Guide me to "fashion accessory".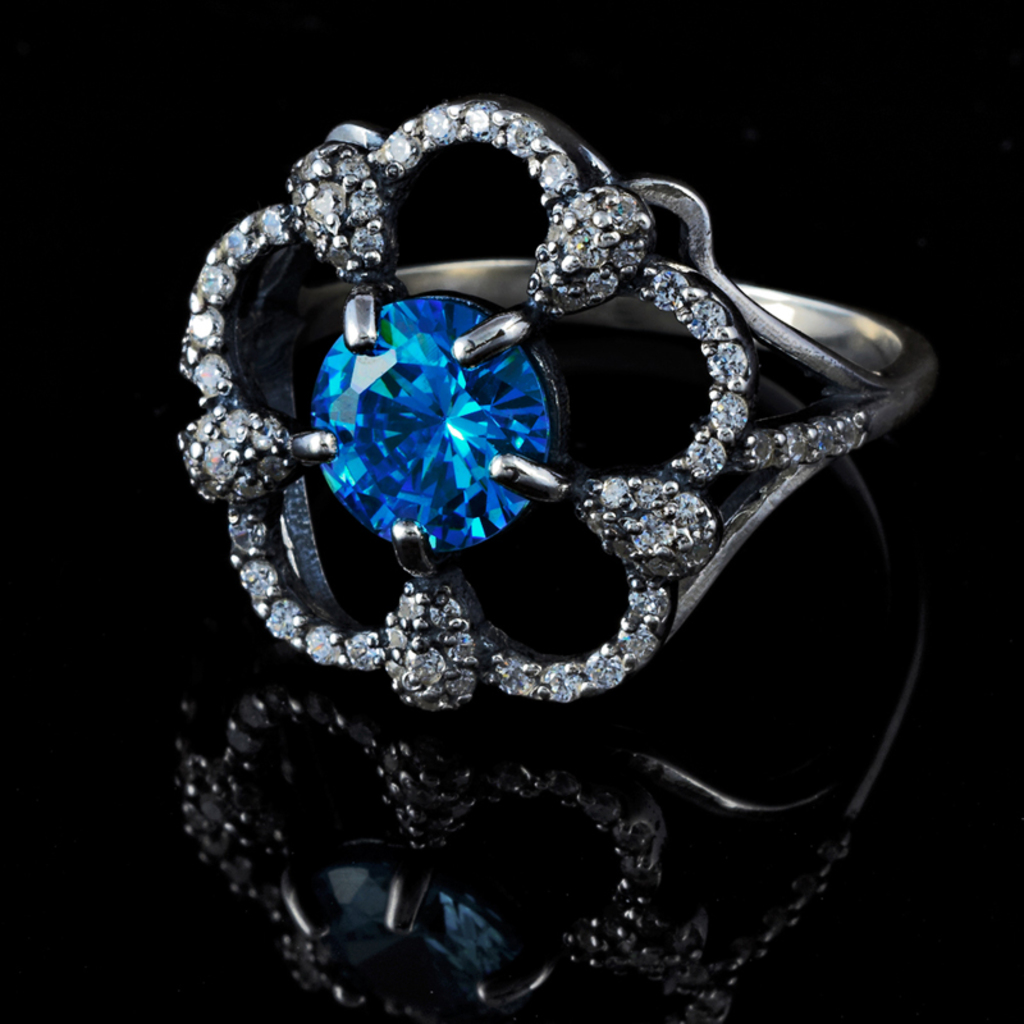
Guidance: <box>174,96,943,717</box>.
